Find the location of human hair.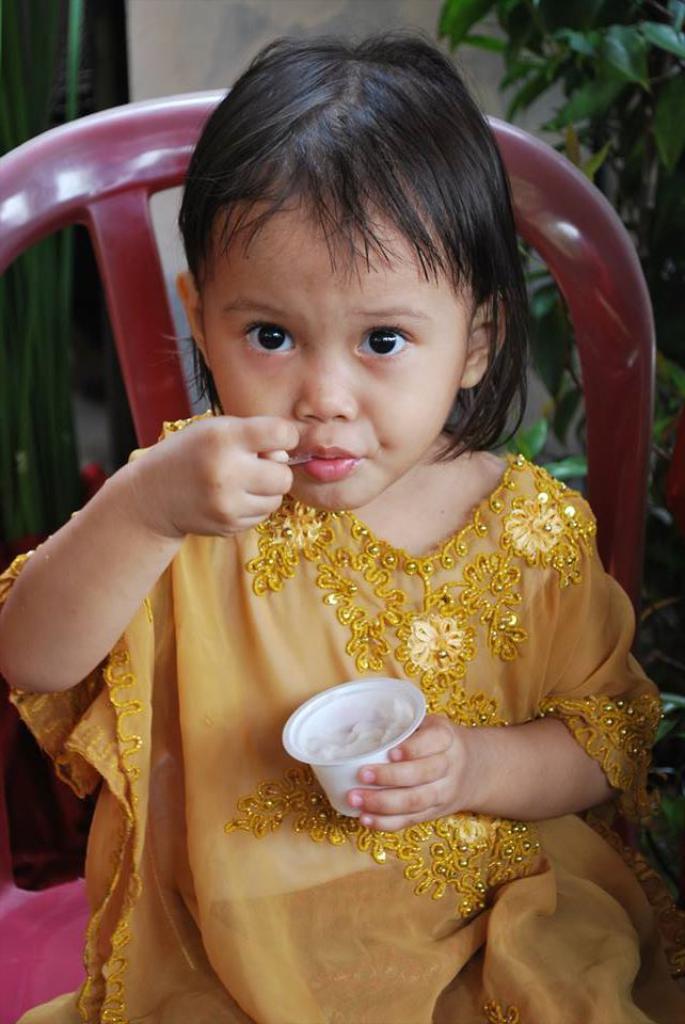
Location: {"left": 160, "top": 66, "right": 538, "bottom": 464}.
